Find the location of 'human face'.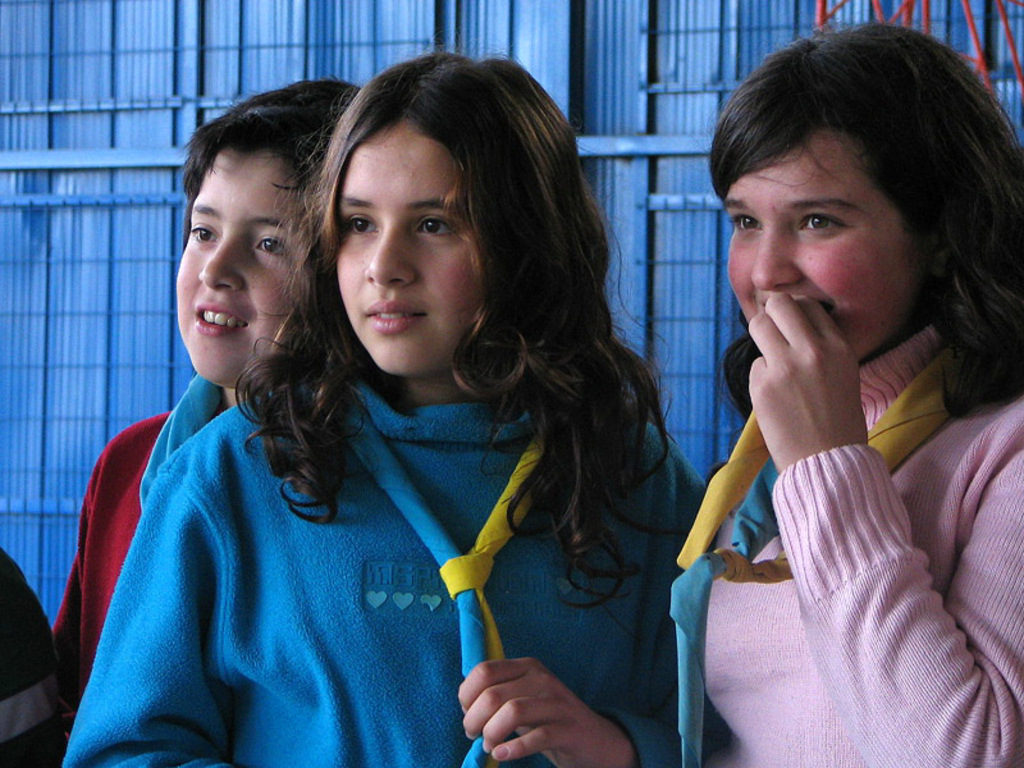
Location: <bbox>724, 133, 913, 356</bbox>.
